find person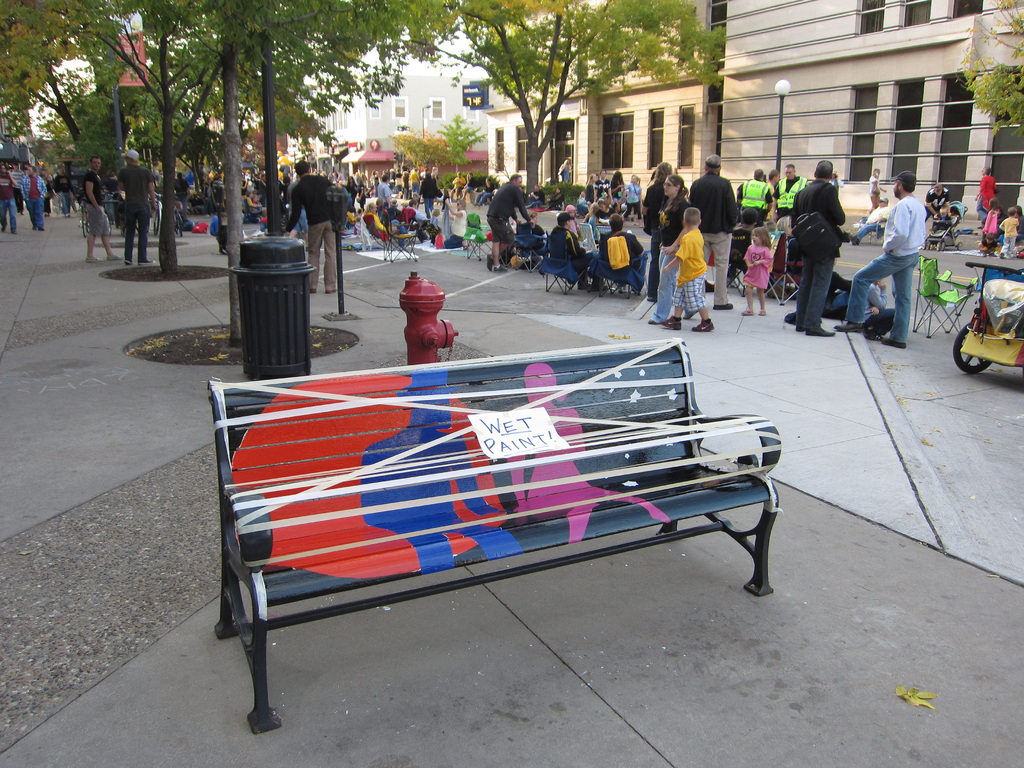
detection(173, 166, 191, 220)
